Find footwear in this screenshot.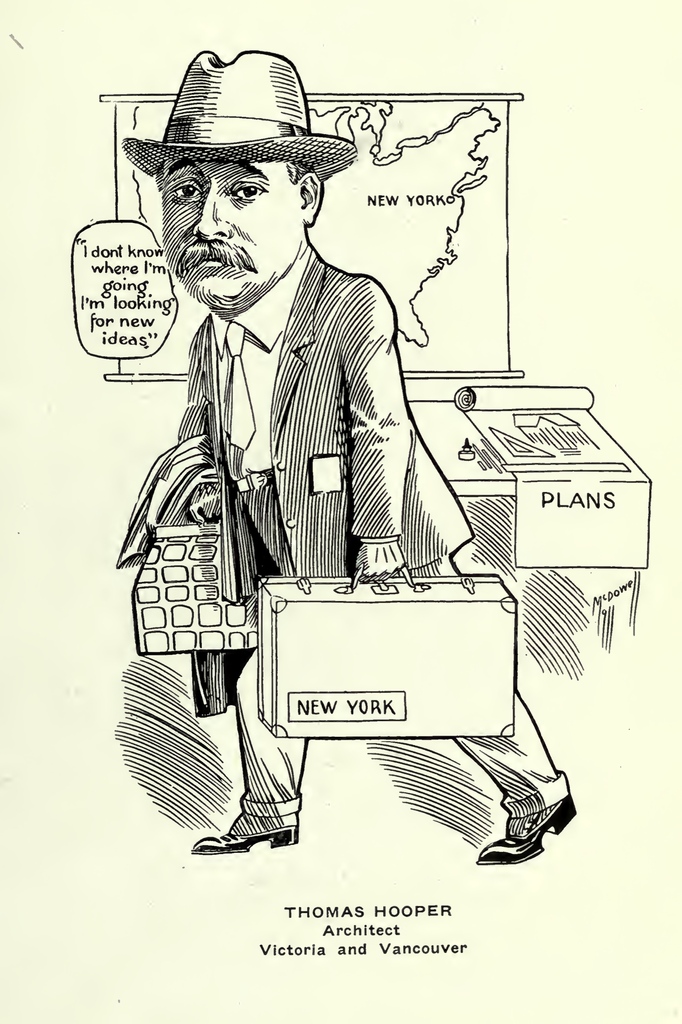
The bounding box for footwear is [480,796,573,869].
